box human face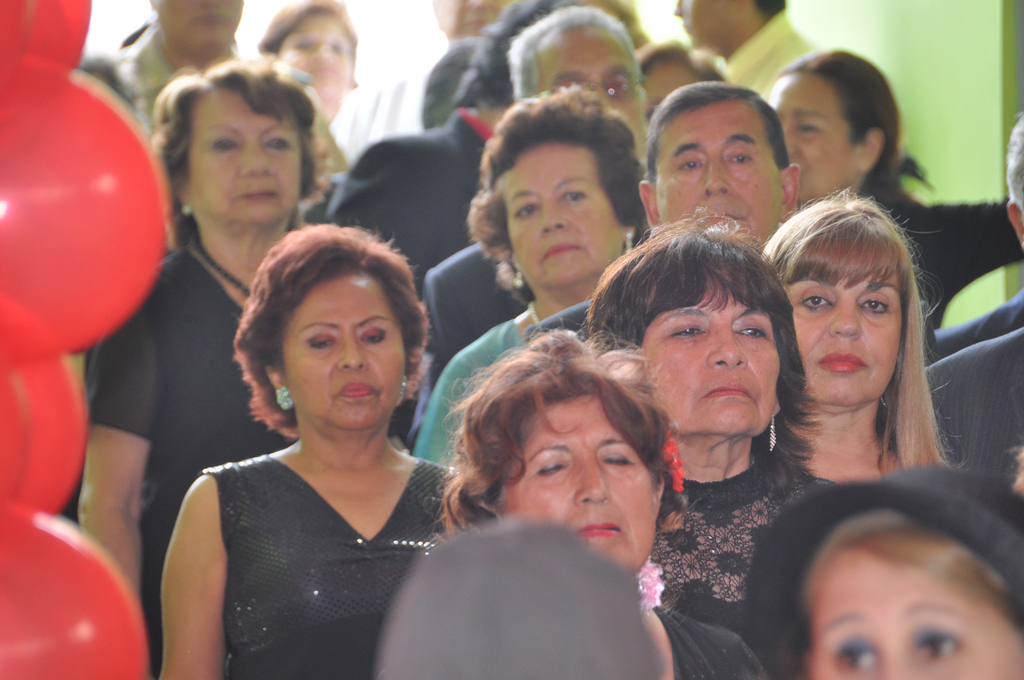
{"x1": 161, "y1": 0, "x2": 243, "y2": 54}
